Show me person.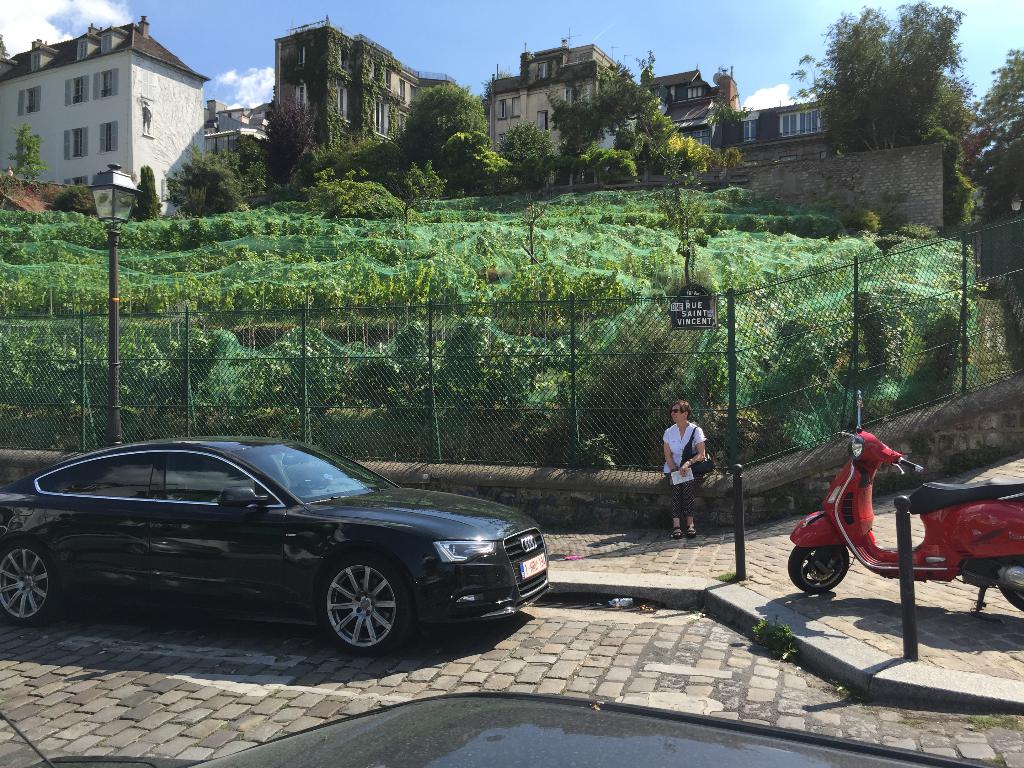
person is here: select_region(664, 402, 706, 538).
